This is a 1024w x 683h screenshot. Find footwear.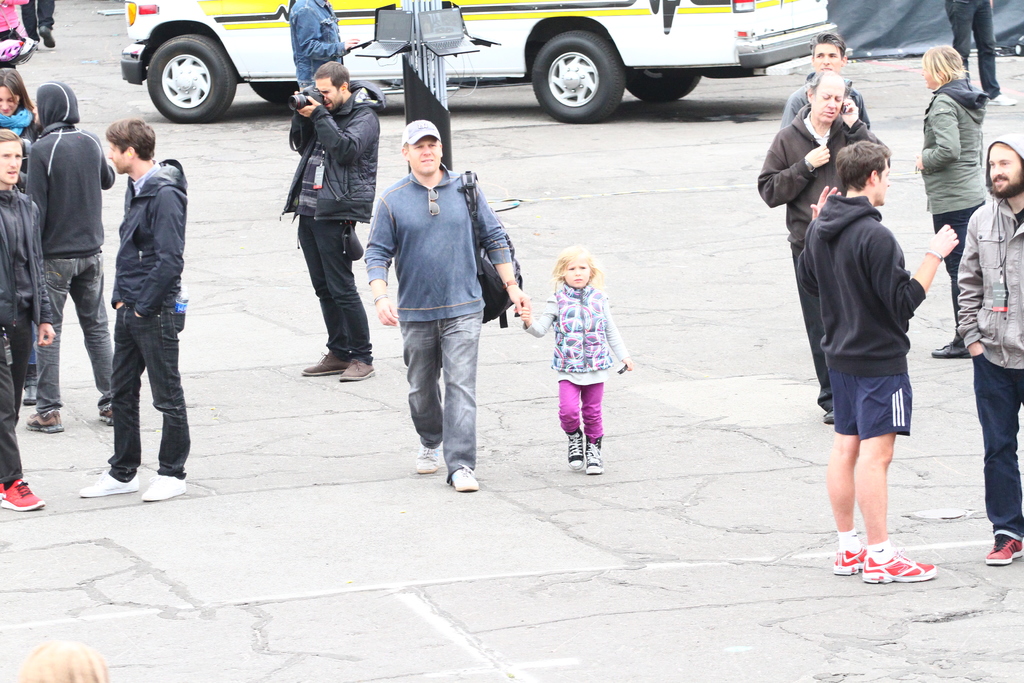
Bounding box: x1=28 y1=410 x2=65 y2=434.
